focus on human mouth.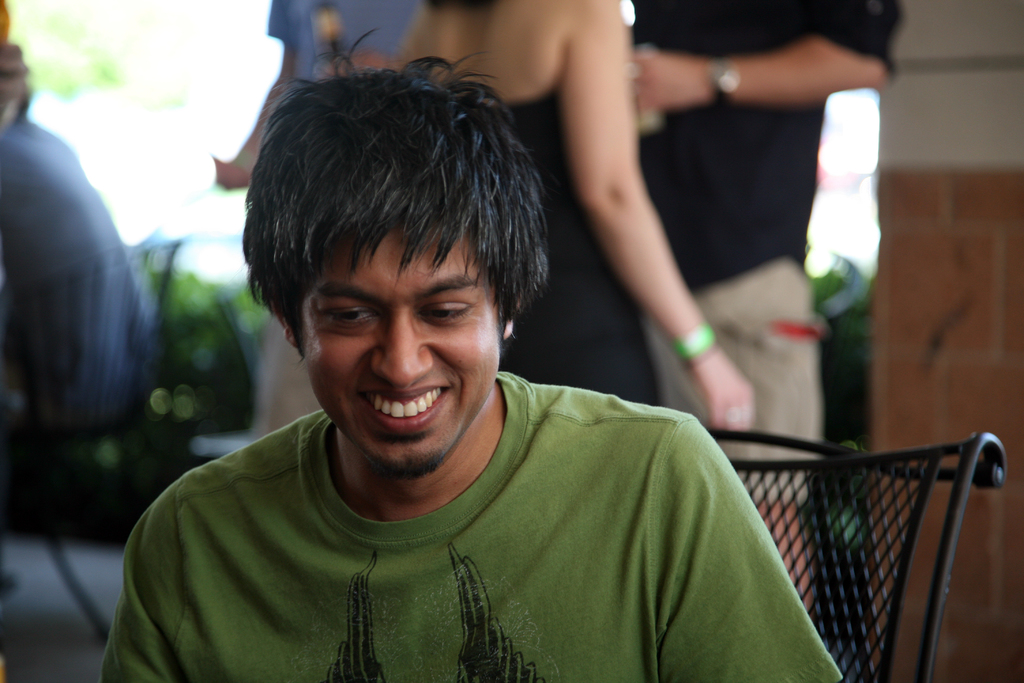
Focused at {"x1": 359, "y1": 386, "x2": 454, "y2": 435}.
